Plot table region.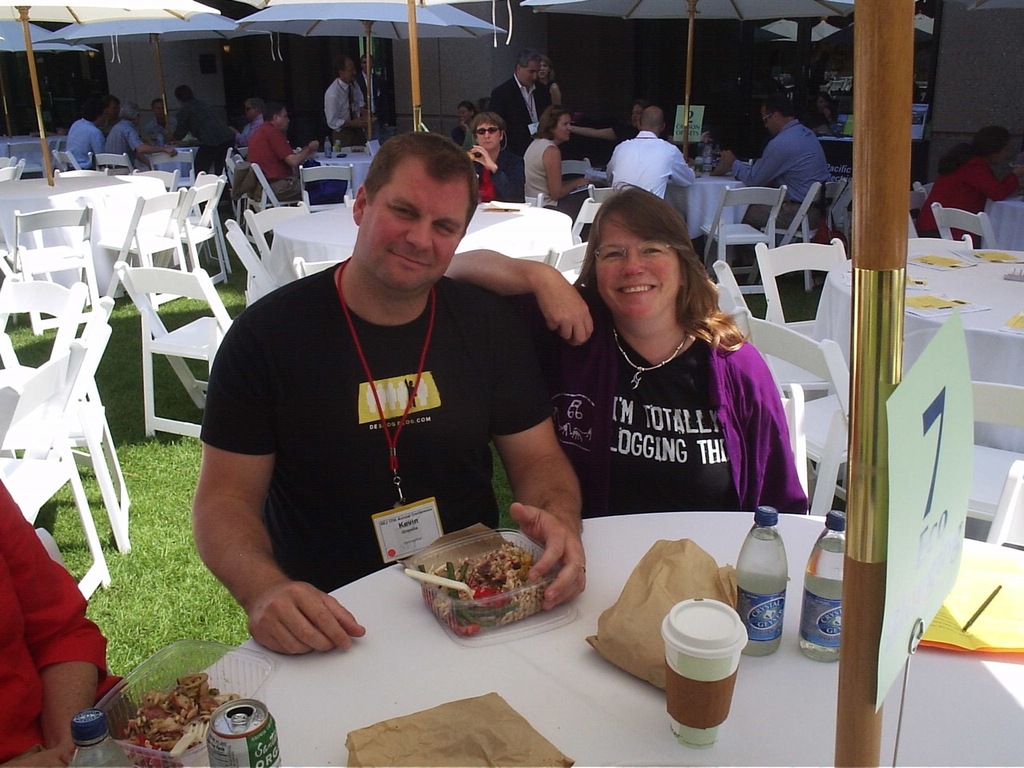
Plotted at crop(190, 508, 1023, 767).
